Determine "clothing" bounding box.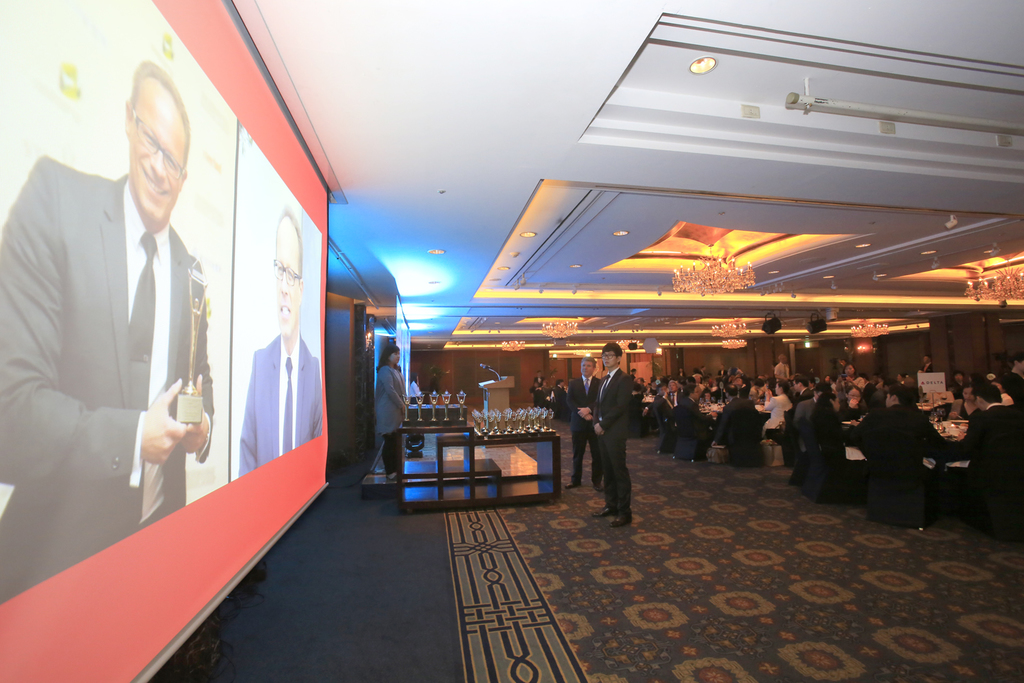
Determined: {"x1": 550, "y1": 383, "x2": 565, "y2": 413}.
